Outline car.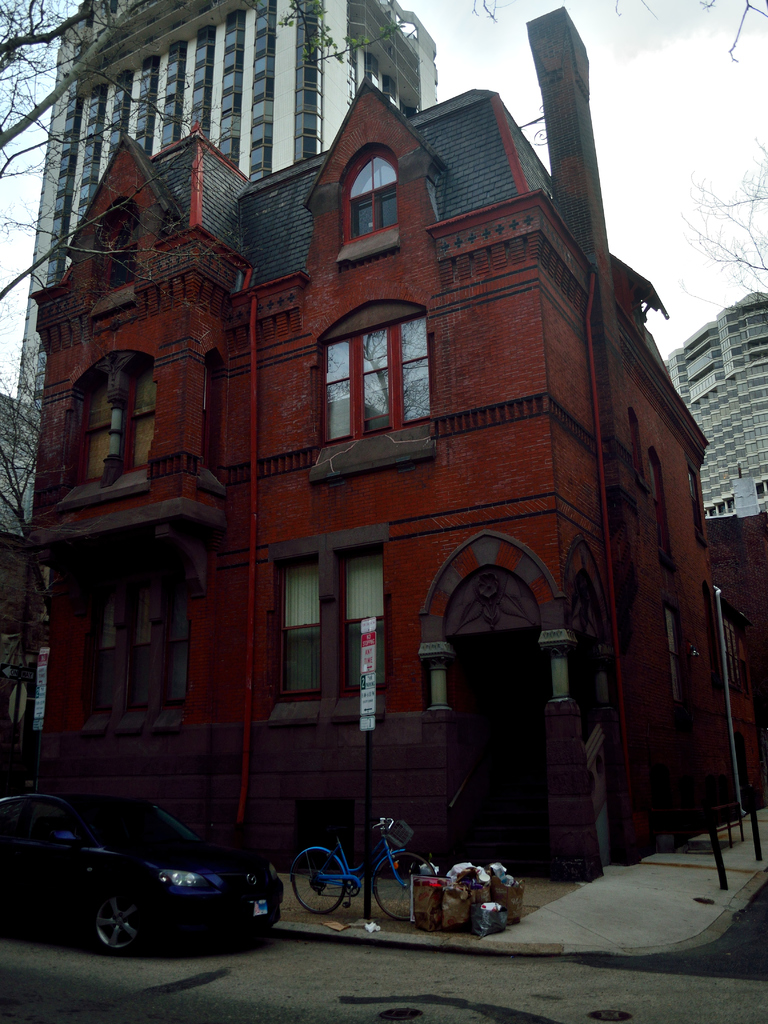
Outline: x1=0, y1=788, x2=280, y2=950.
